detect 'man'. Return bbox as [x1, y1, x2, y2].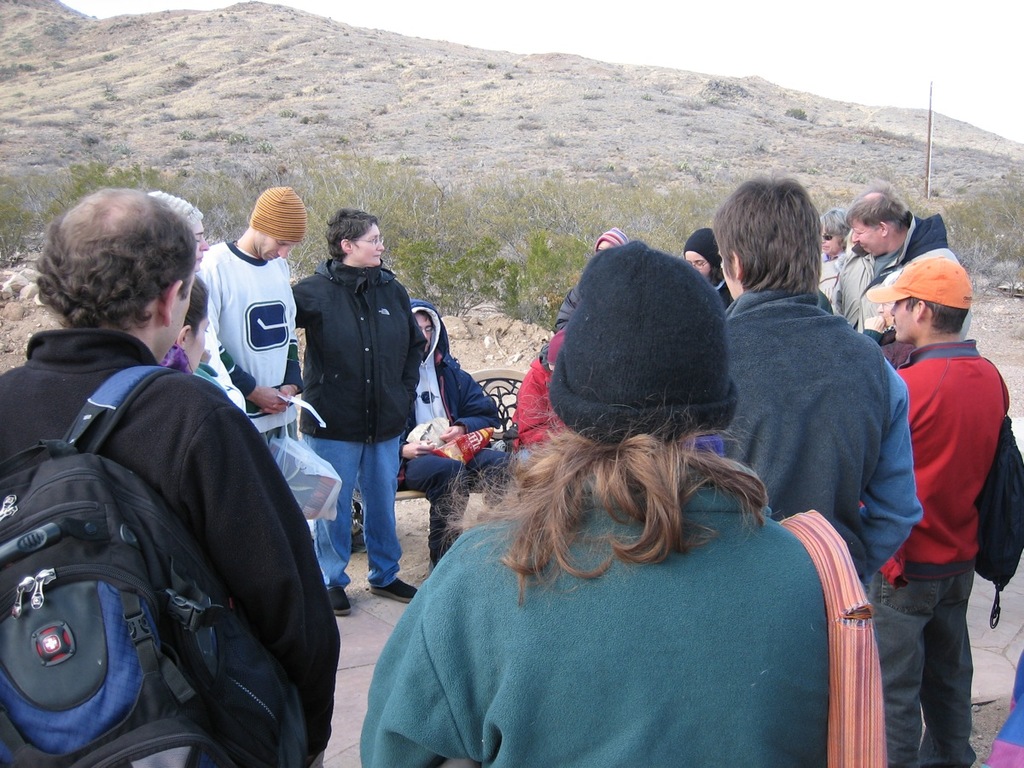
[0, 180, 343, 767].
